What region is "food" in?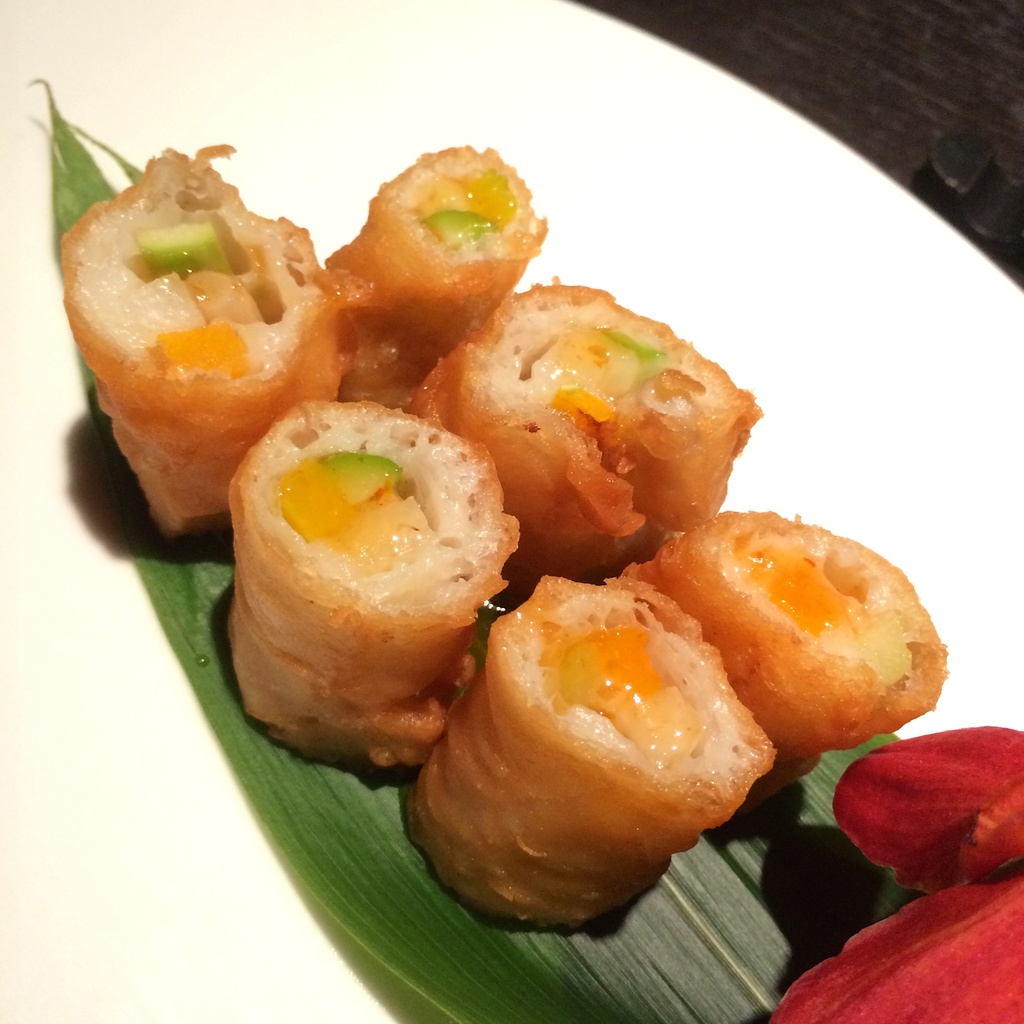
<bbox>598, 500, 950, 780</bbox>.
